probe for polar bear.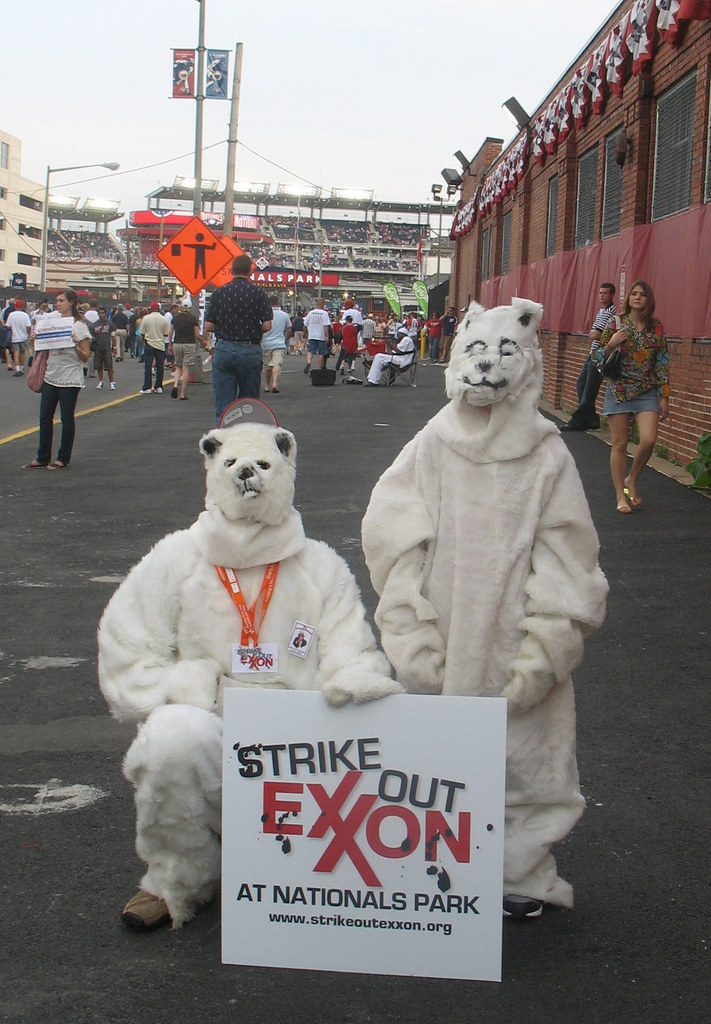
Probe result: box=[97, 426, 406, 941].
